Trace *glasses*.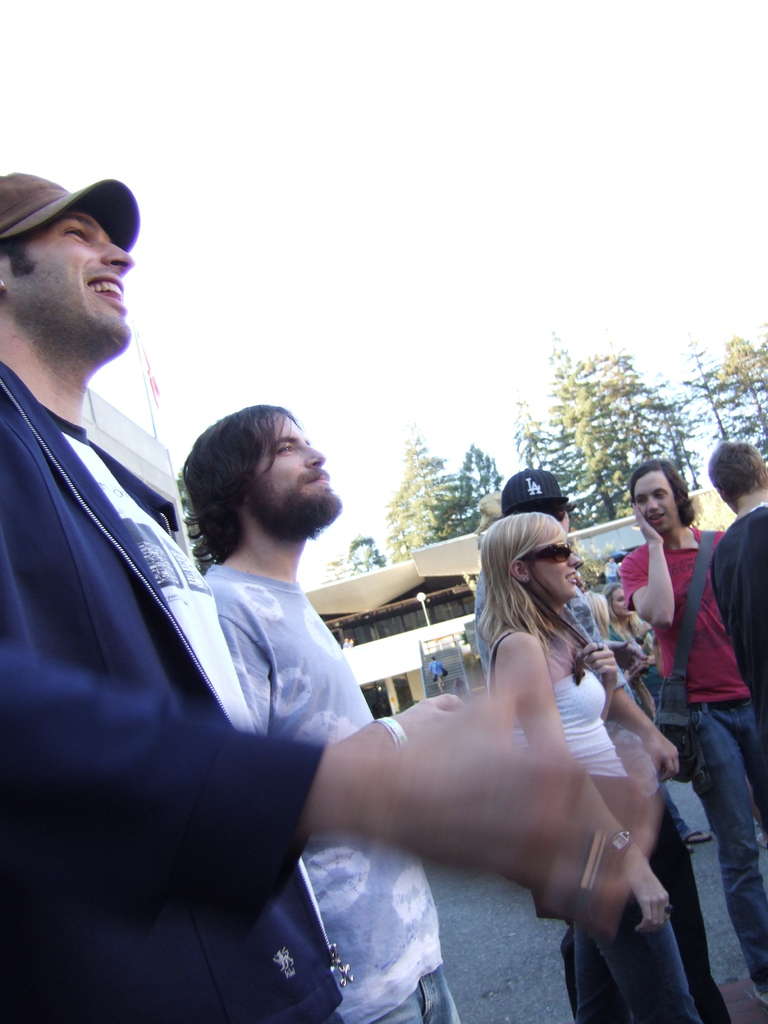
Traced to bbox=(522, 543, 573, 564).
